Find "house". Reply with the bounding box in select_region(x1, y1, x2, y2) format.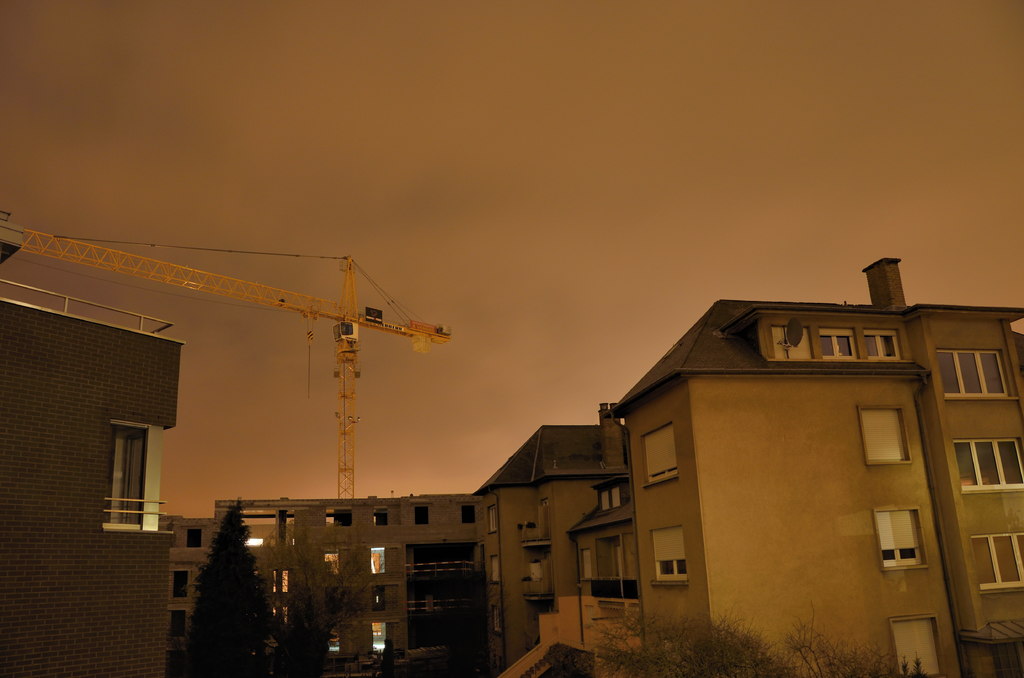
select_region(498, 431, 572, 675).
